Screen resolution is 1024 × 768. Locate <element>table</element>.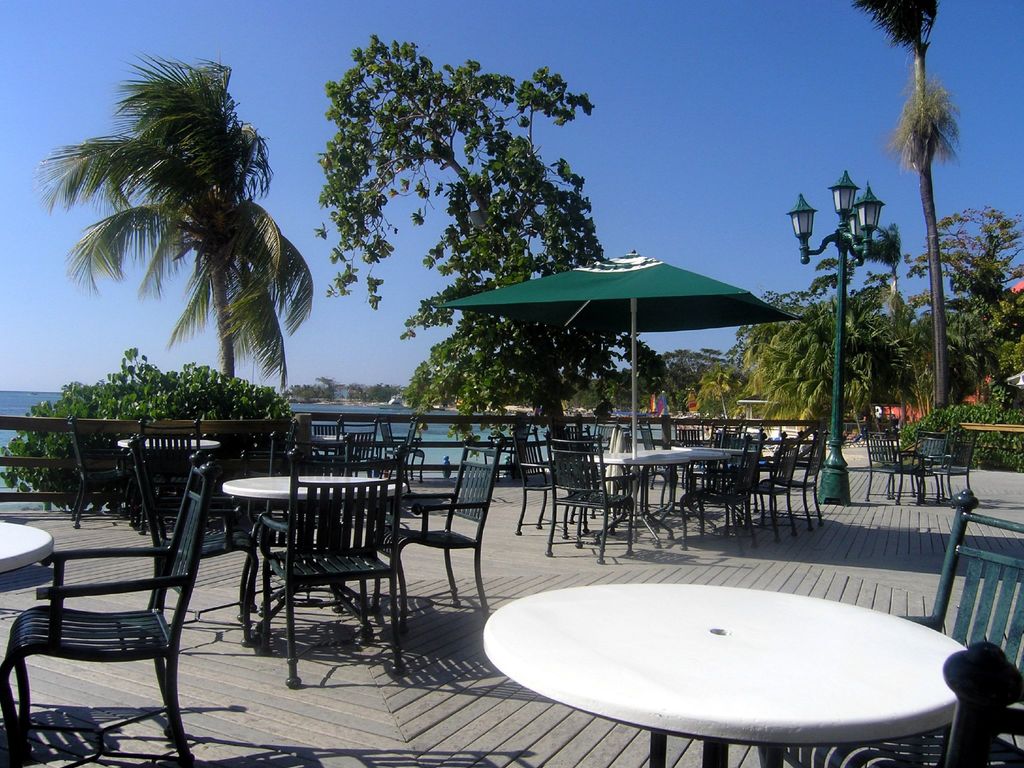
x1=0 y1=511 x2=65 y2=575.
